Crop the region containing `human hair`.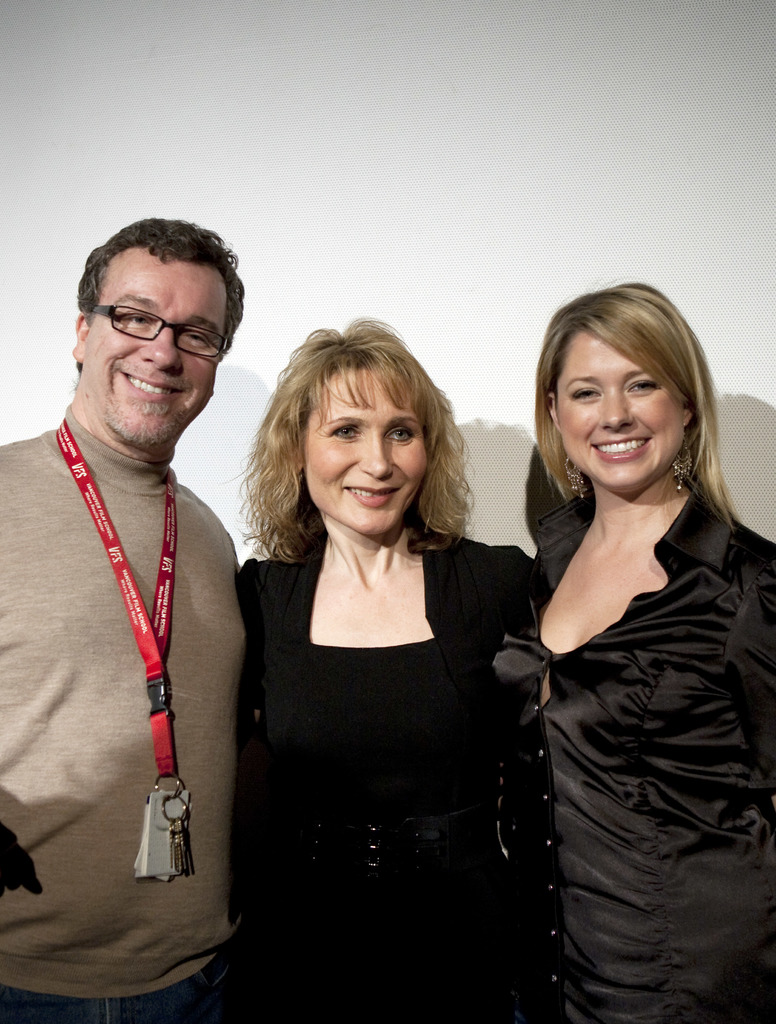
Crop region: BBox(535, 275, 743, 538).
